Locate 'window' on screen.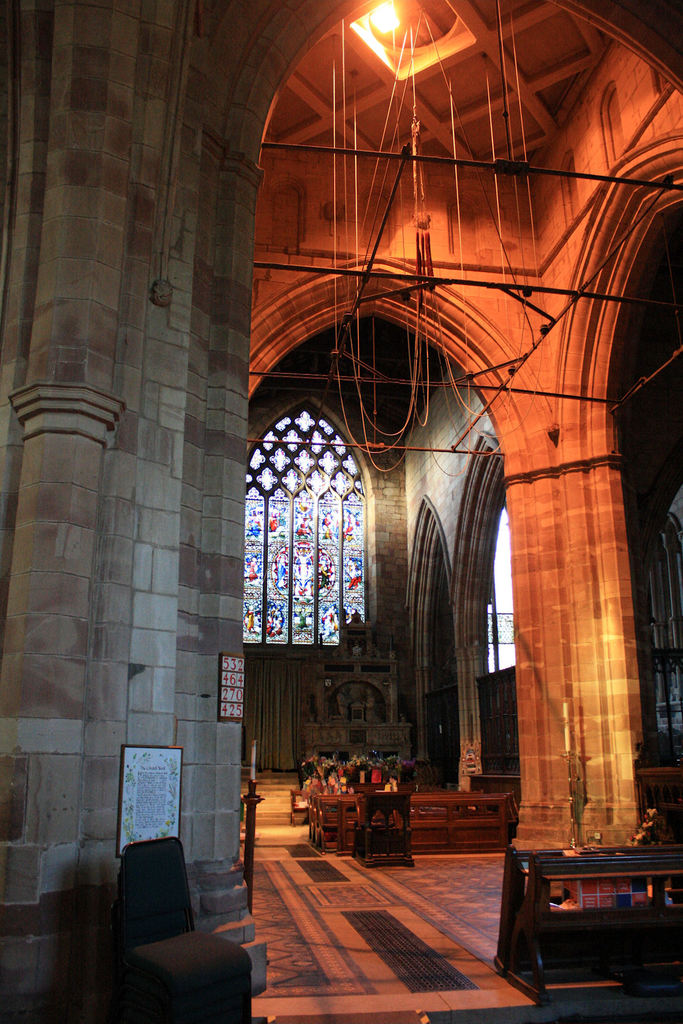
On screen at select_region(236, 405, 368, 660).
